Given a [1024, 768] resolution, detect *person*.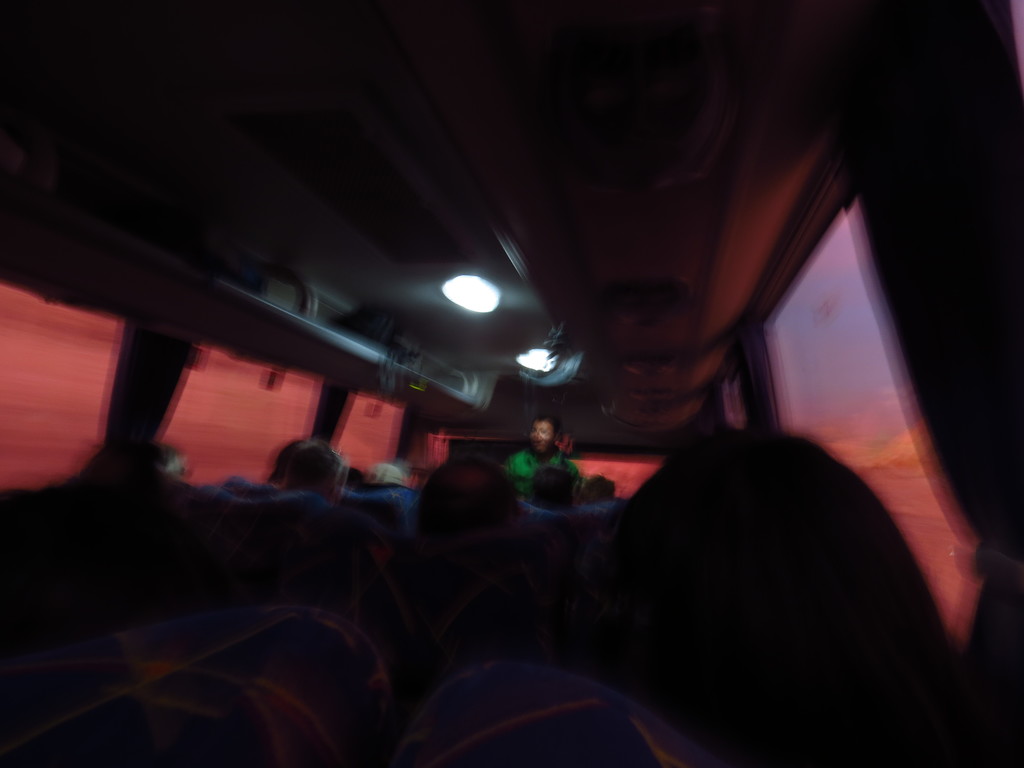
<box>506,416,571,476</box>.
